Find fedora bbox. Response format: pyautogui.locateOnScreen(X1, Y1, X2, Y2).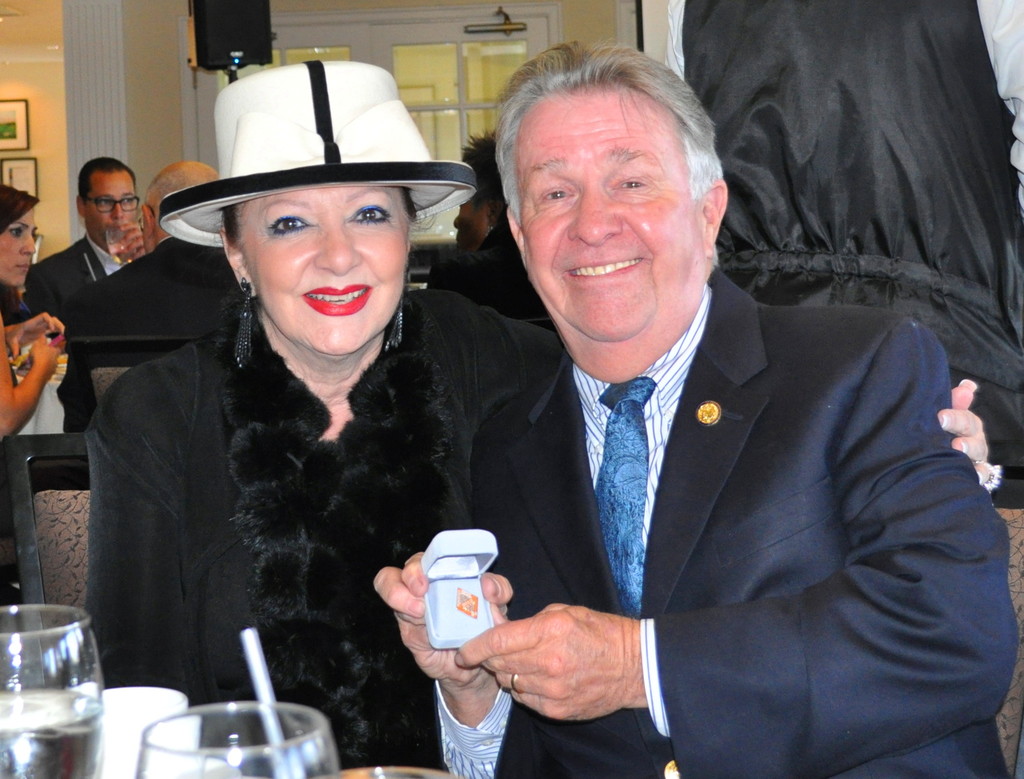
pyautogui.locateOnScreen(159, 62, 474, 253).
